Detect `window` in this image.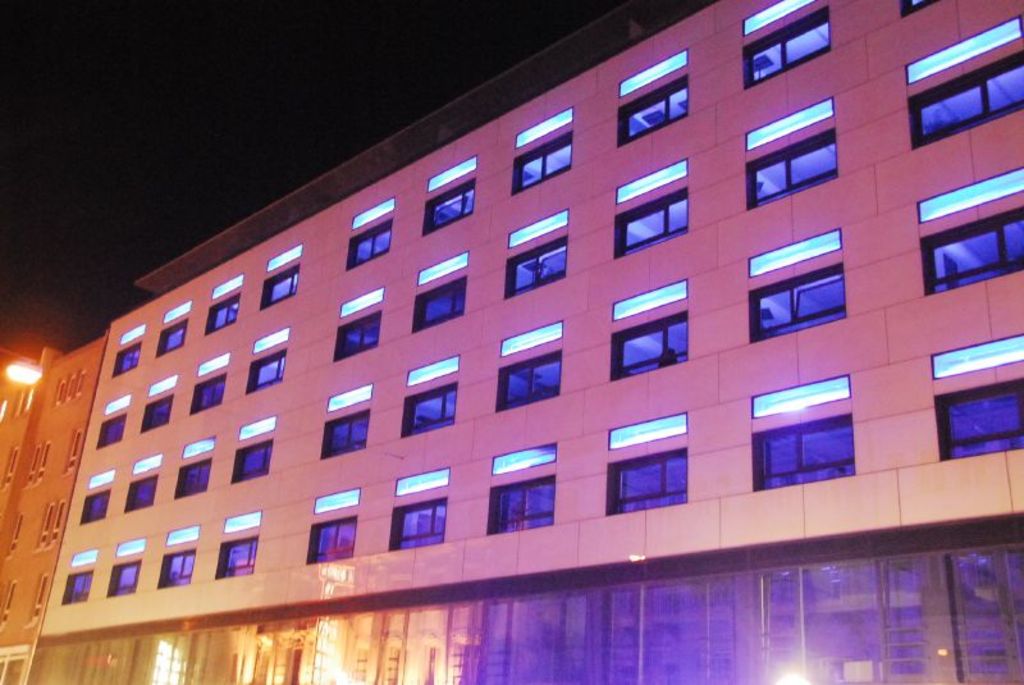
Detection: [left=746, top=6, right=829, bottom=88].
